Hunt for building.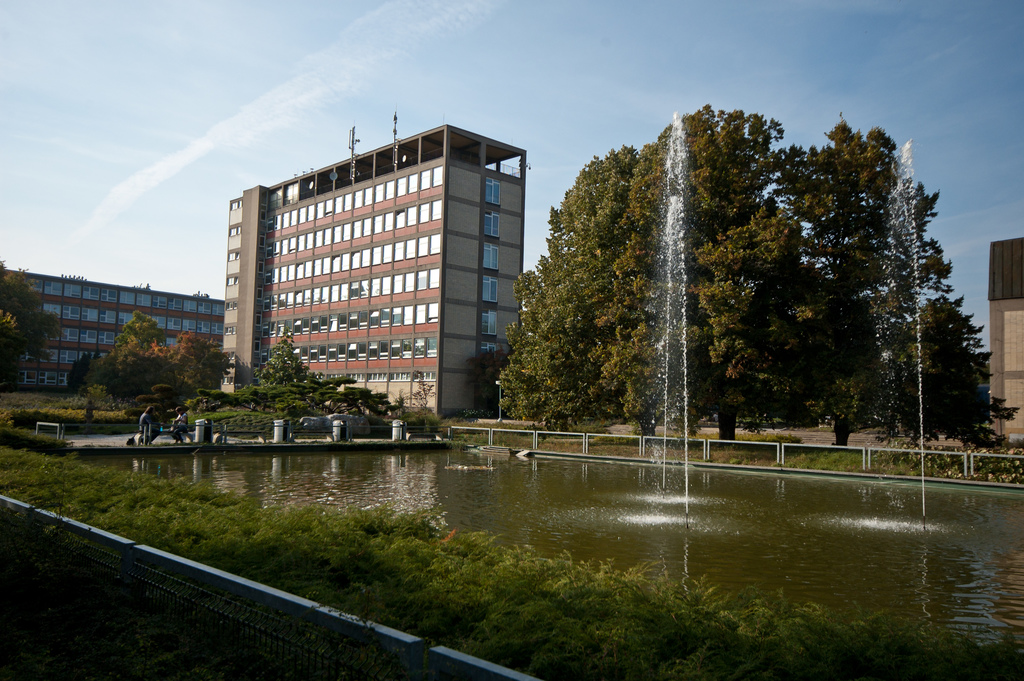
Hunted down at crop(991, 240, 1023, 439).
